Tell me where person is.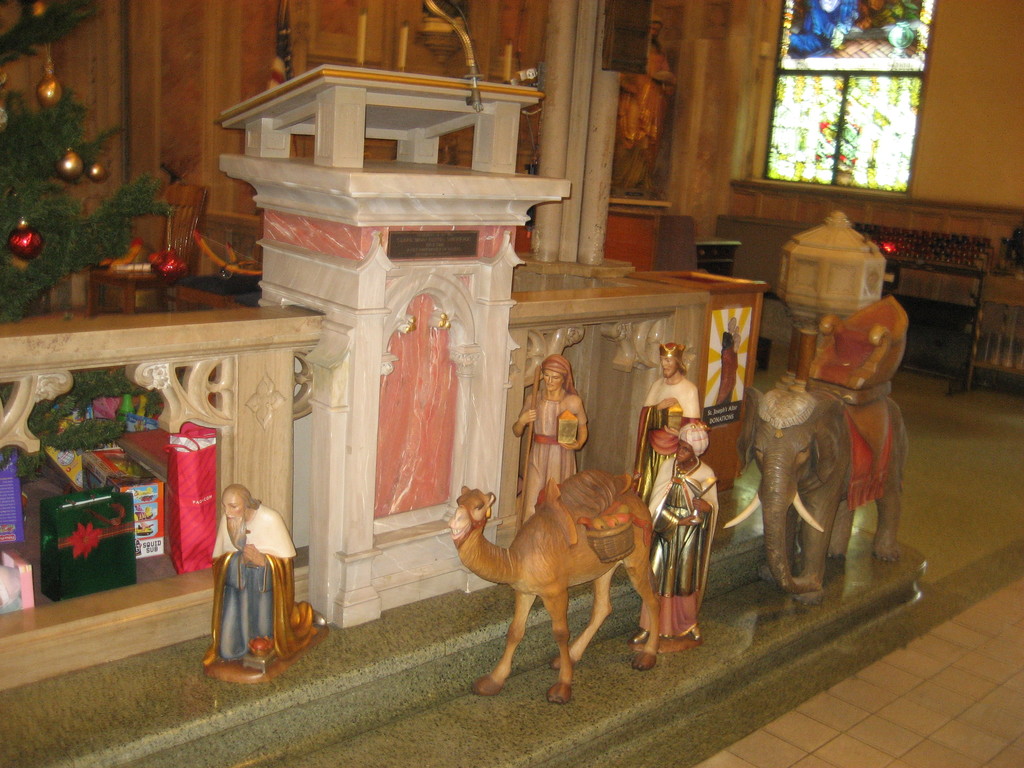
person is at Rect(633, 421, 723, 642).
